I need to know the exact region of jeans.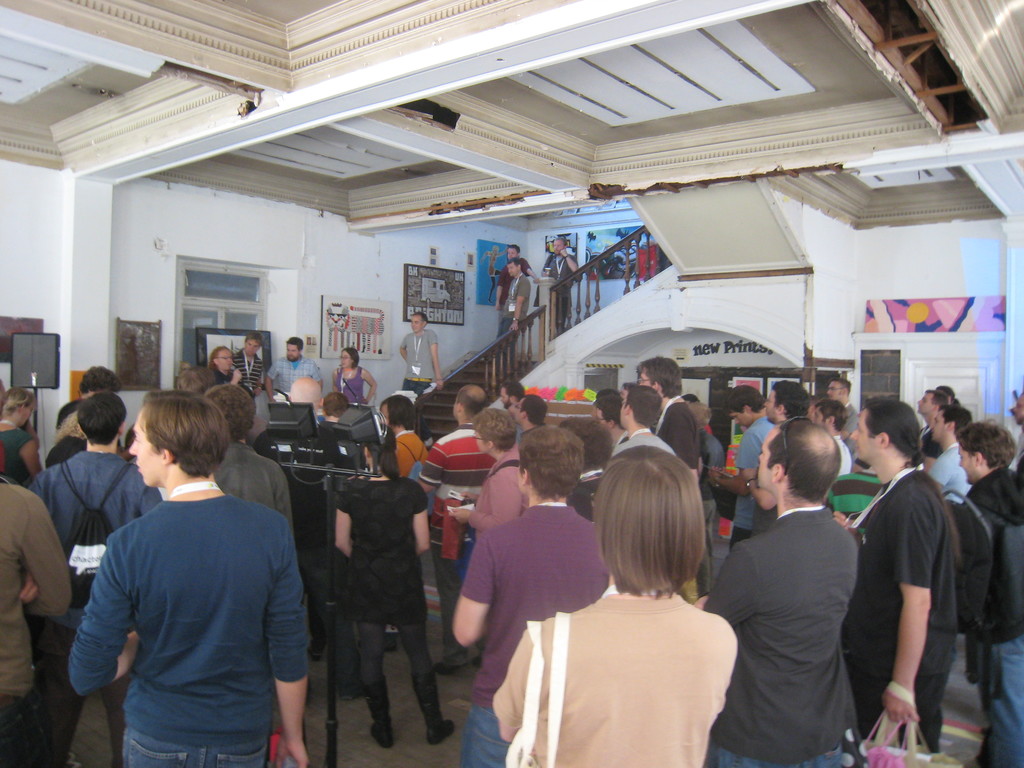
Region: 431,536,479,668.
